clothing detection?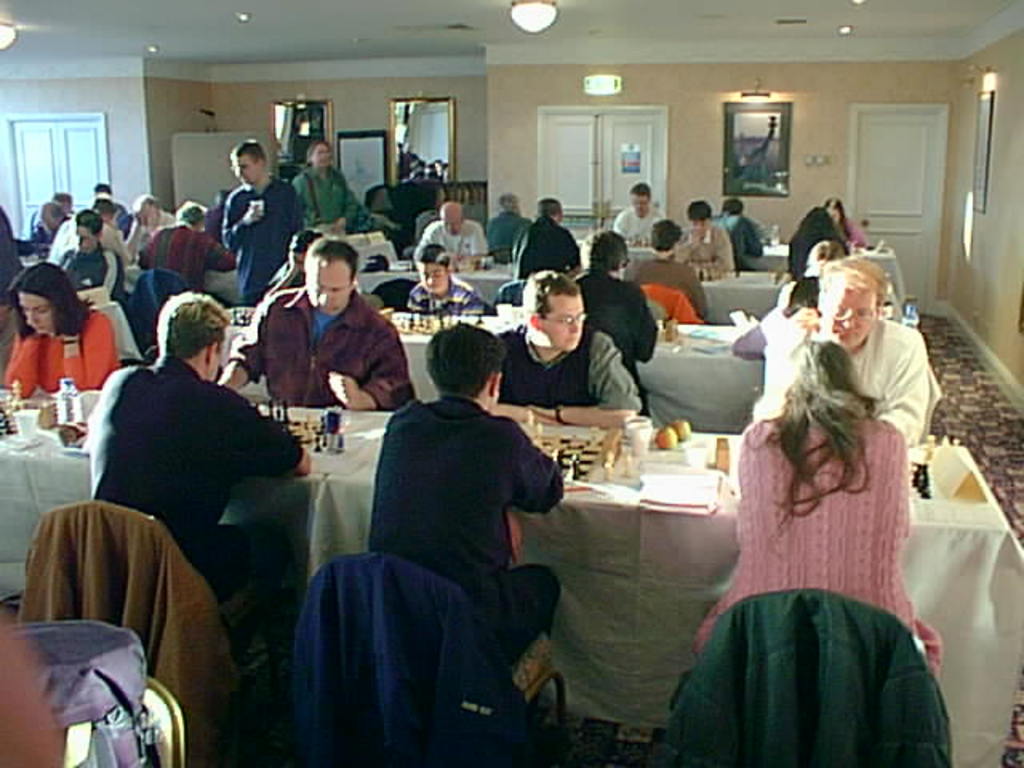
(x1=614, y1=208, x2=667, y2=248)
